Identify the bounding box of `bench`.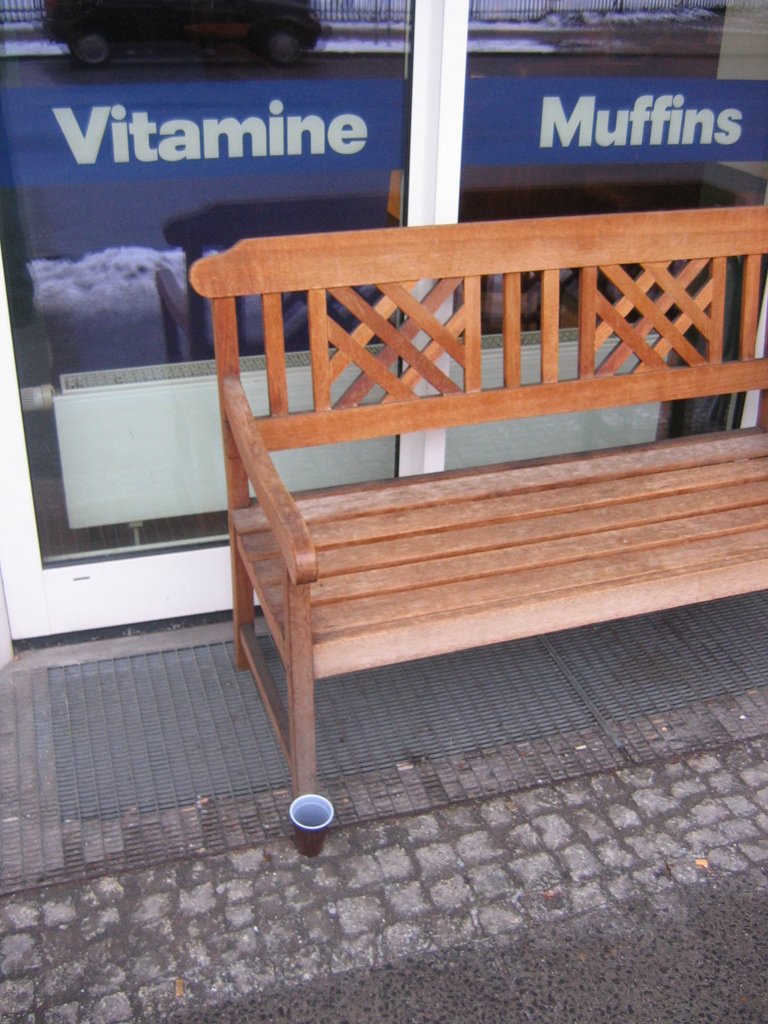
bbox(189, 205, 767, 800).
